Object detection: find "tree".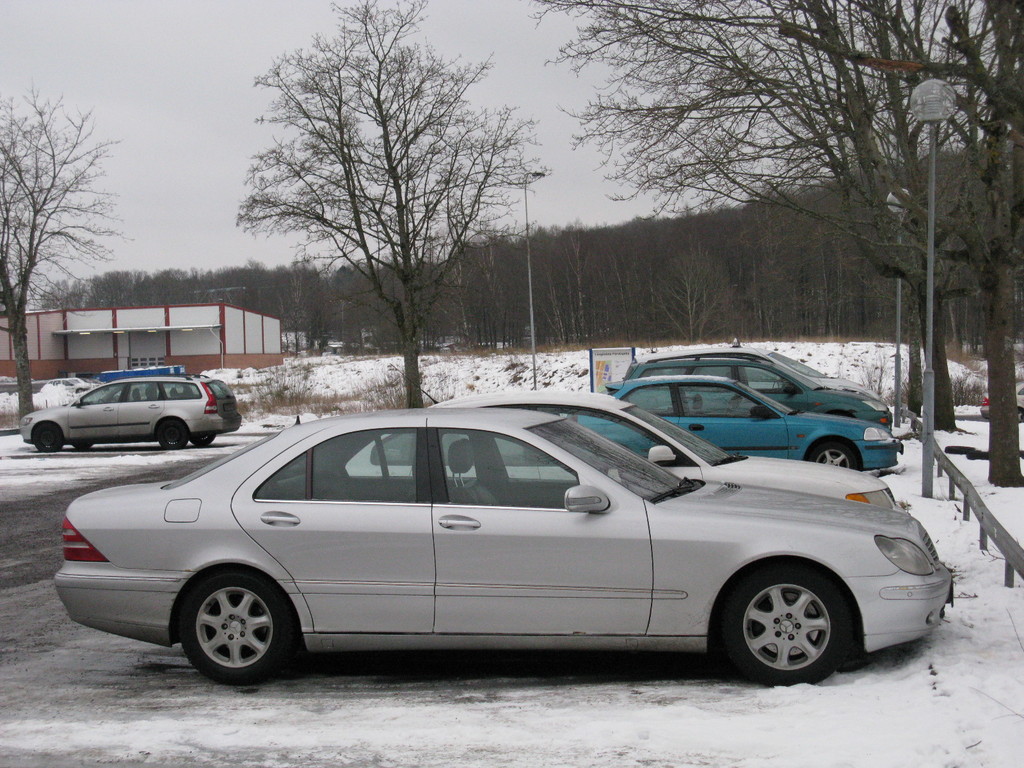
(left=0, top=77, right=131, bottom=422).
